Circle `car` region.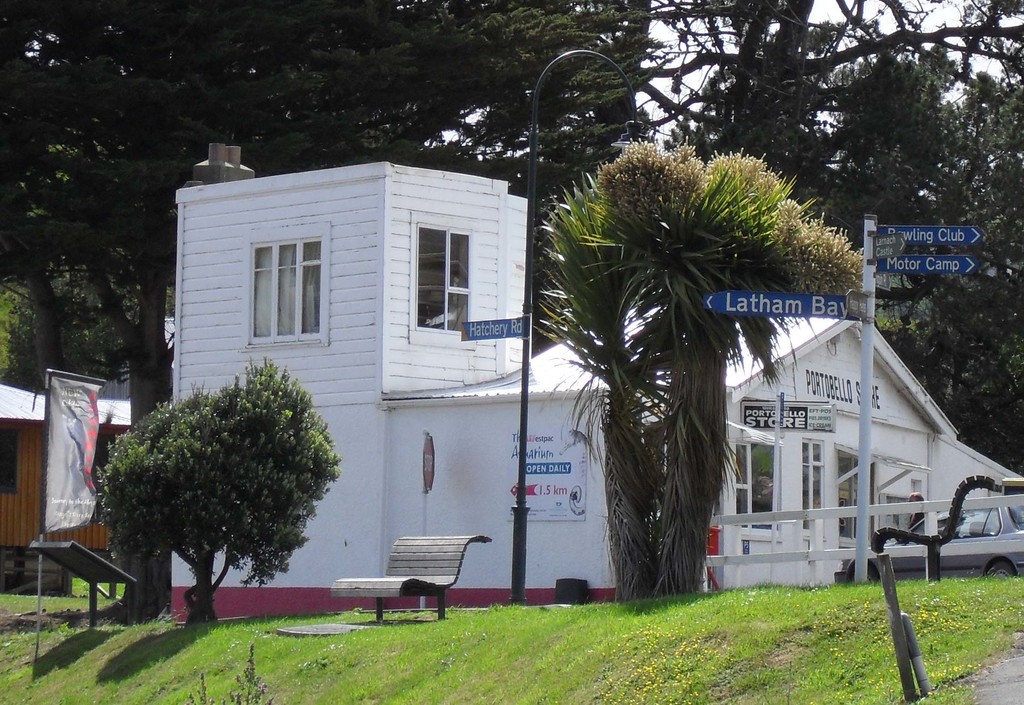
Region: <box>832,507,1023,577</box>.
